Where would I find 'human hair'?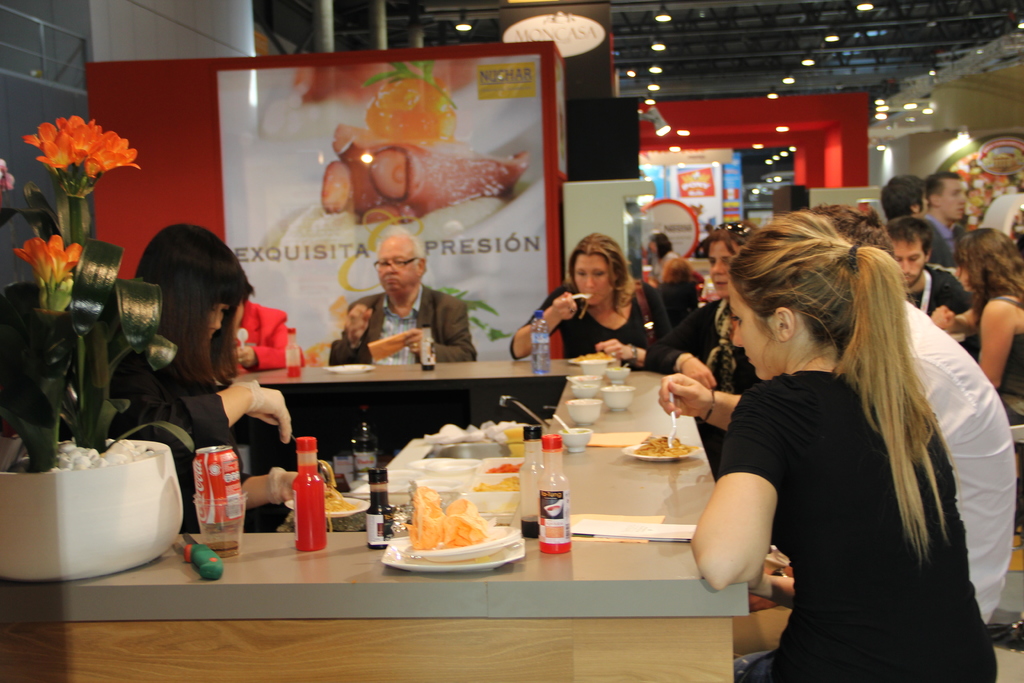
At <box>657,256,691,283</box>.
